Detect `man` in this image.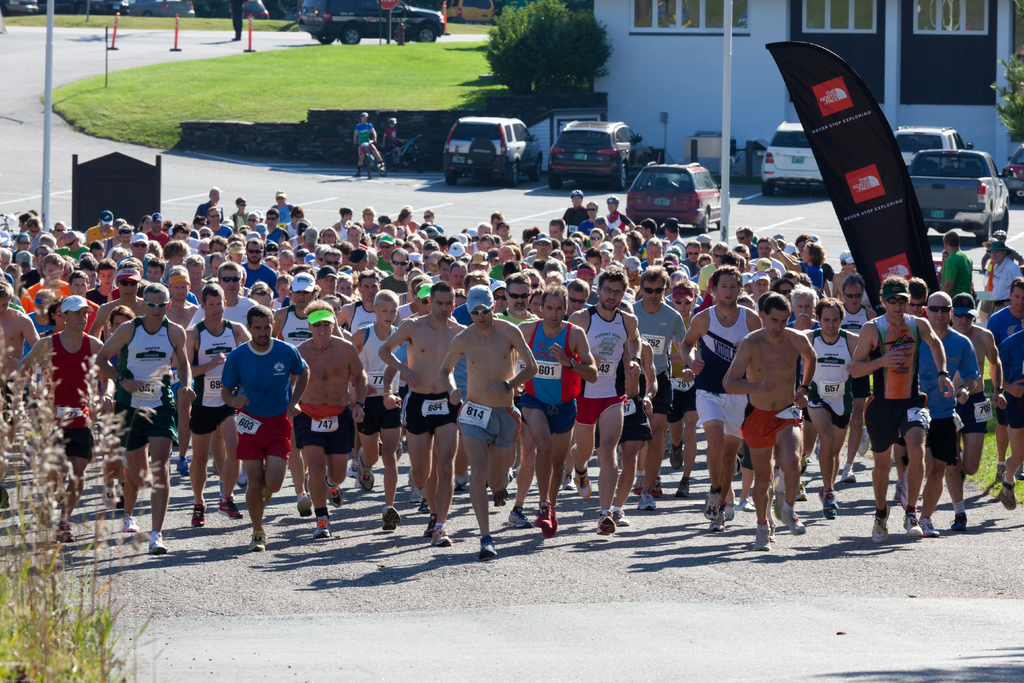
Detection: Rect(0, 281, 38, 513).
